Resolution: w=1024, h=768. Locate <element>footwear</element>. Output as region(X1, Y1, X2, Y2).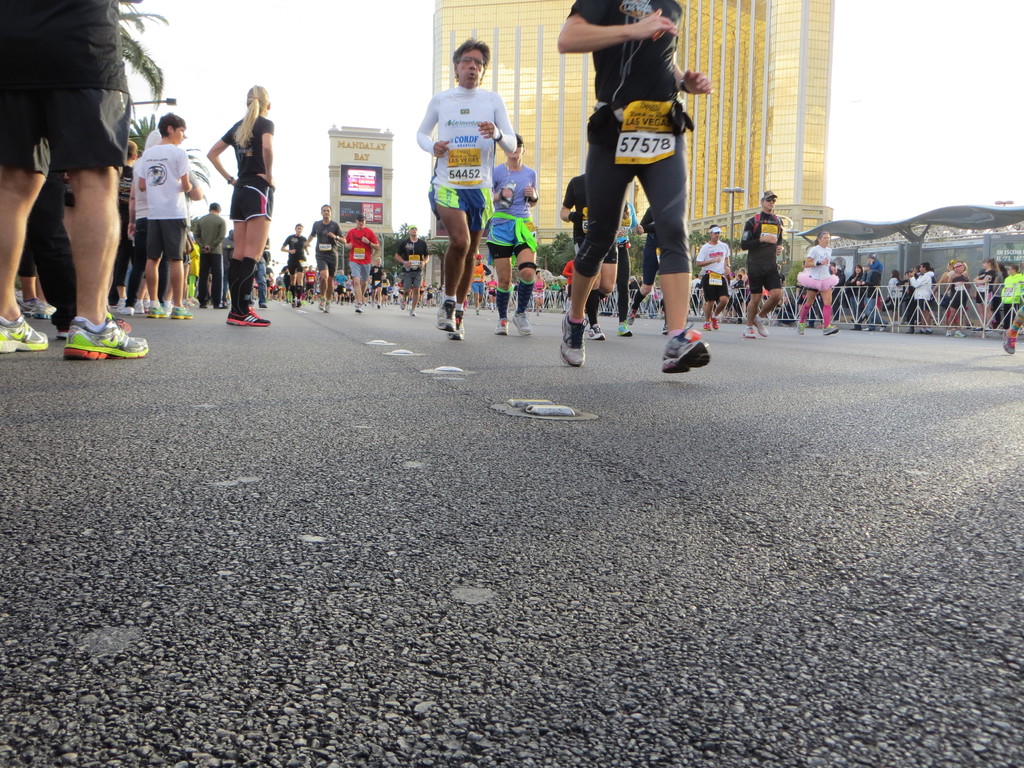
region(615, 323, 635, 336).
